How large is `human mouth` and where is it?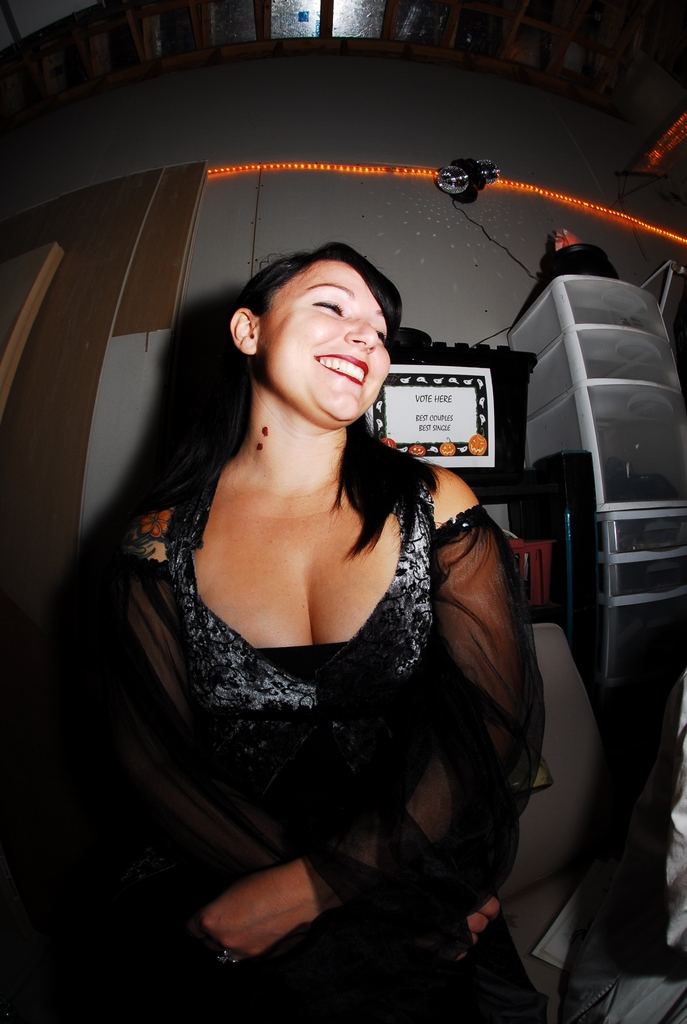
Bounding box: pyautogui.locateOnScreen(303, 344, 367, 382).
